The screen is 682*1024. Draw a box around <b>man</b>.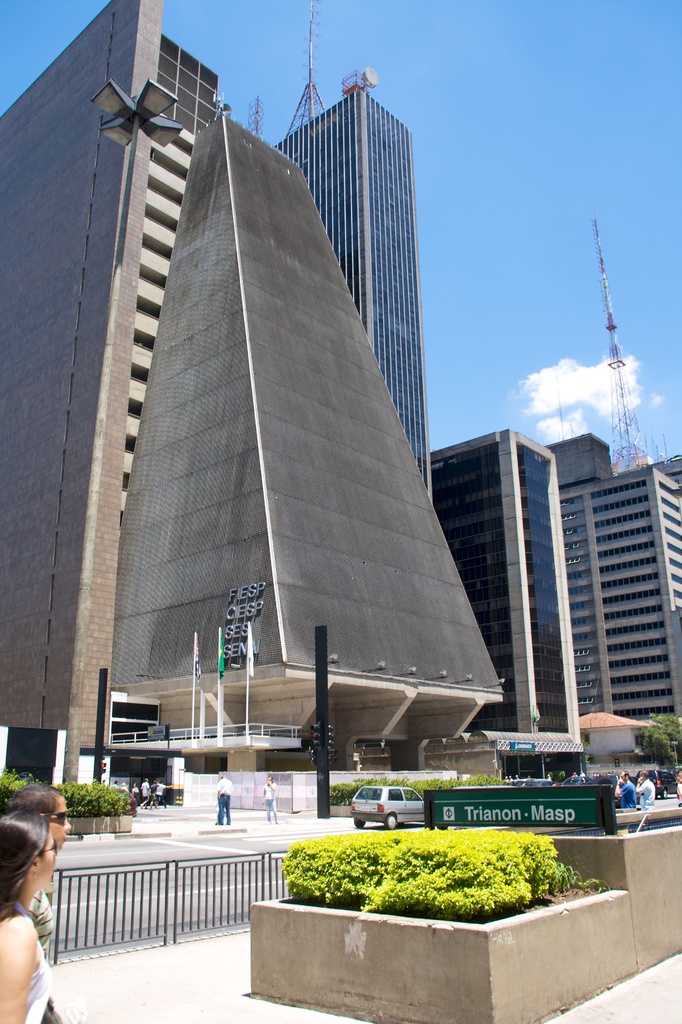
crop(633, 766, 655, 812).
